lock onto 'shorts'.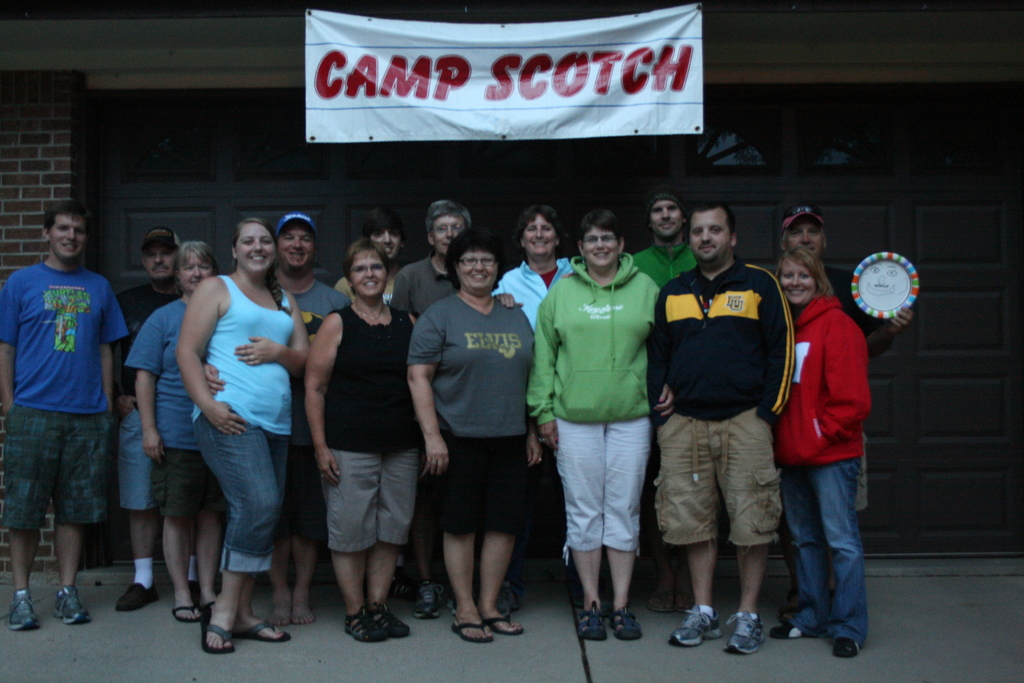
Locked: (434, 431, 525, 537).
